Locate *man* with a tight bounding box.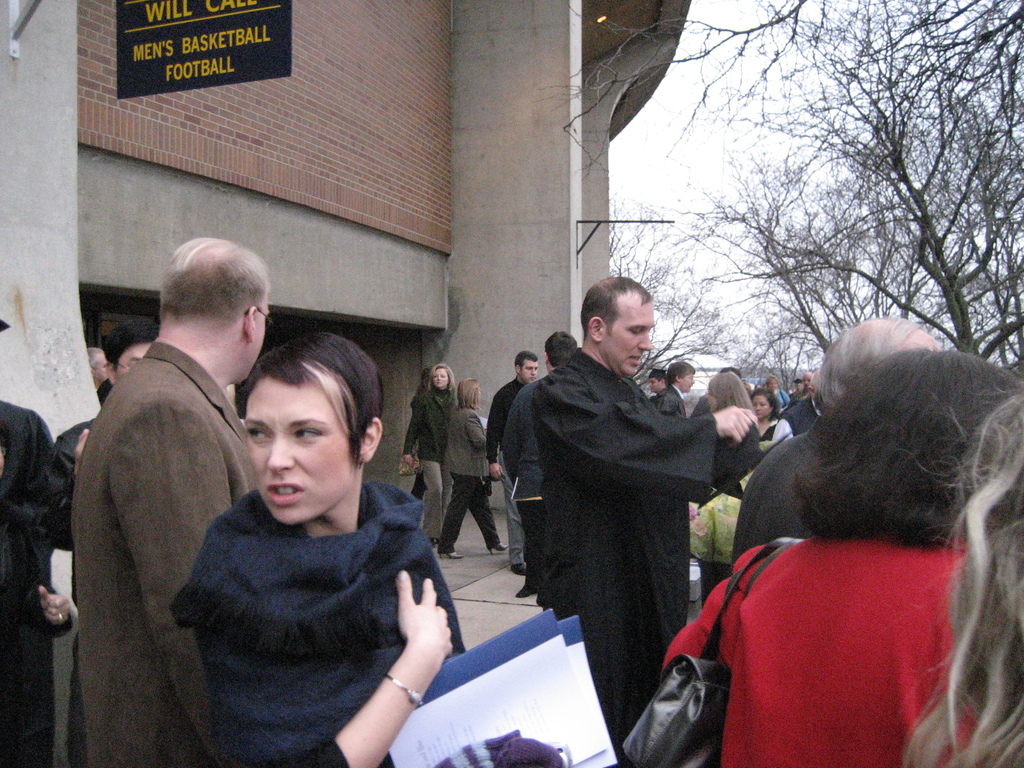
(x1=501, y1=331, x2=578, y2=610).
